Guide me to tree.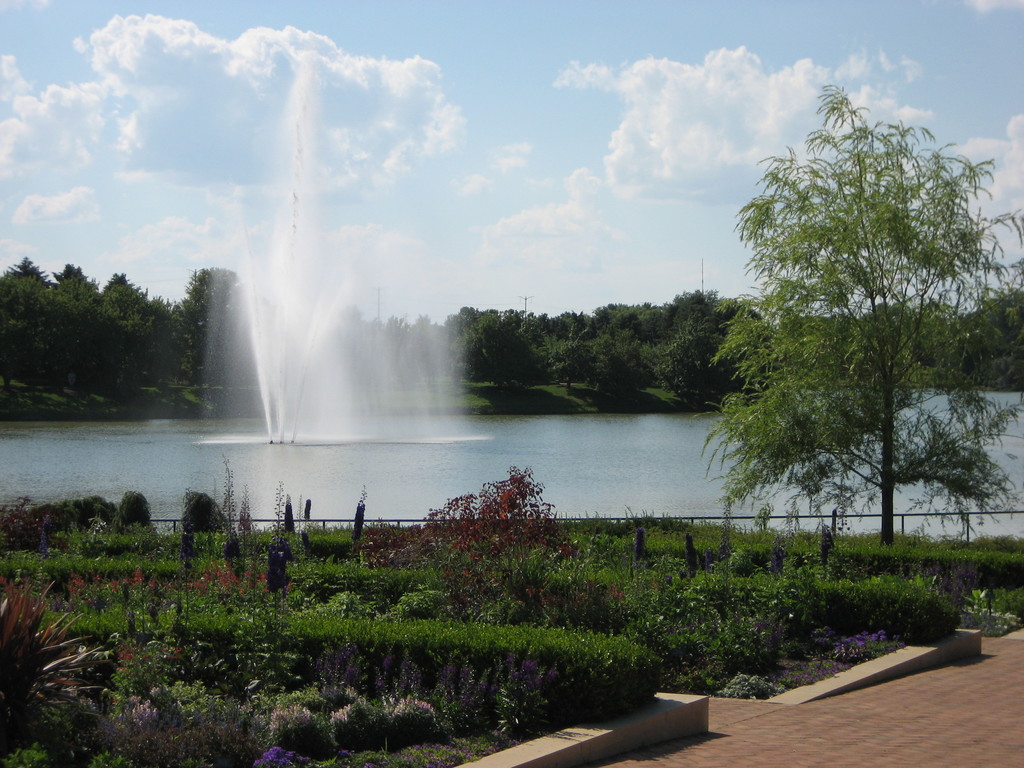
Guidance: l=595, t=301, r=675, b=328.
